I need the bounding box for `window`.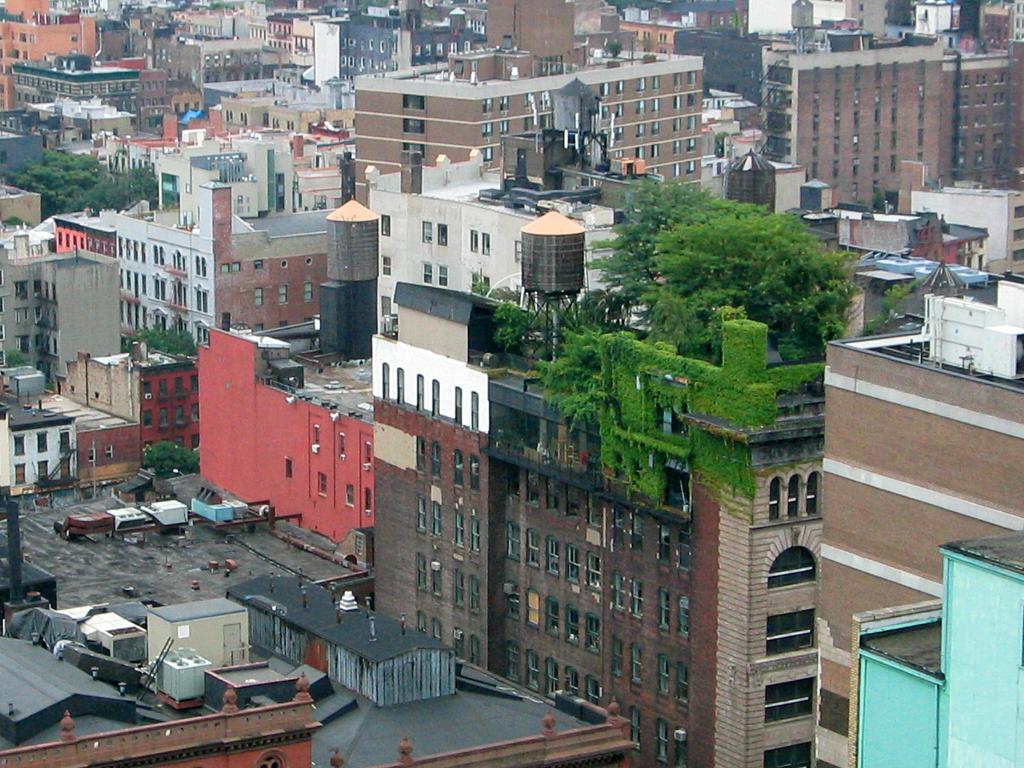
Here it is: box(177, 410, 182, 429).
